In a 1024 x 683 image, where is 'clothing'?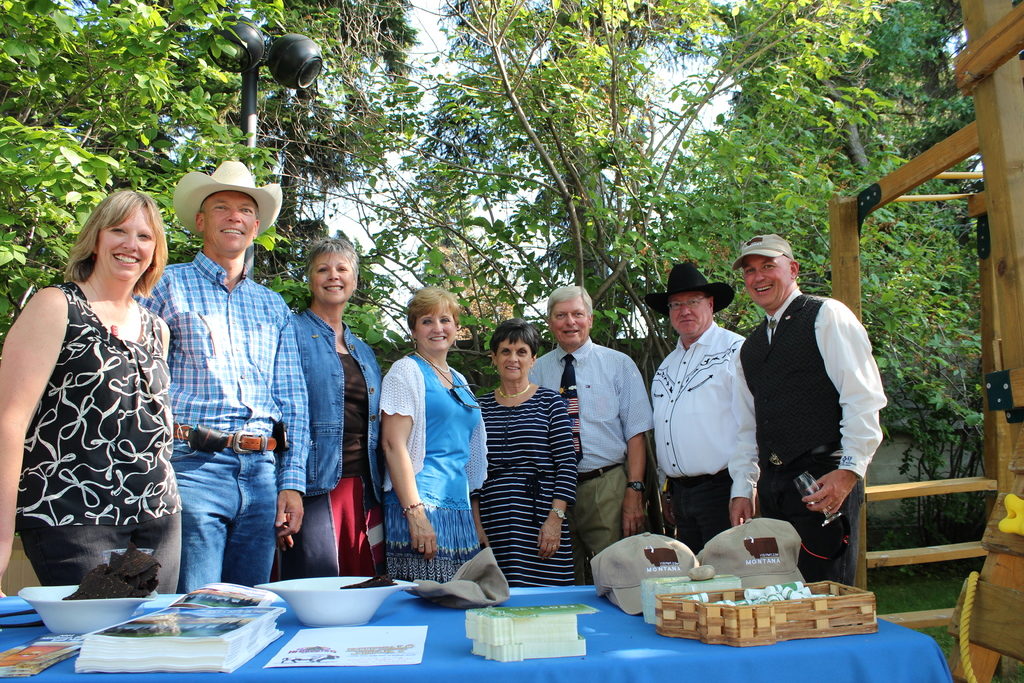
detection(14, 247, 174, 593).
